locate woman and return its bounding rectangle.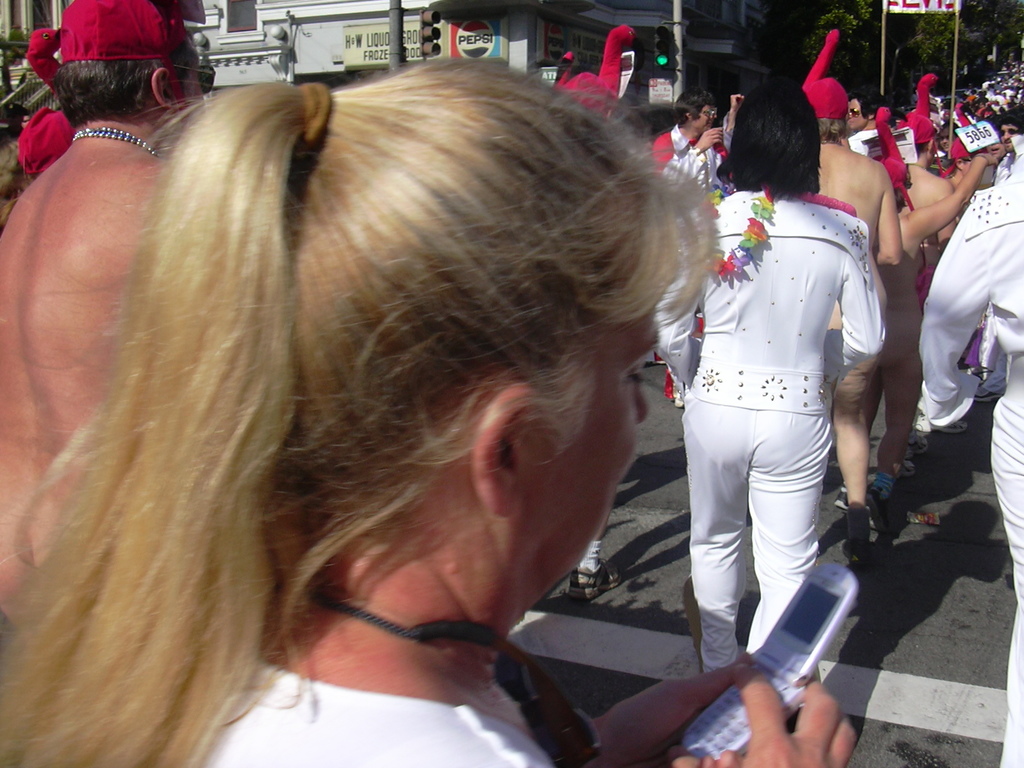
{"left": 653, "top": 85, "right": 896, "bottom": 739}.
